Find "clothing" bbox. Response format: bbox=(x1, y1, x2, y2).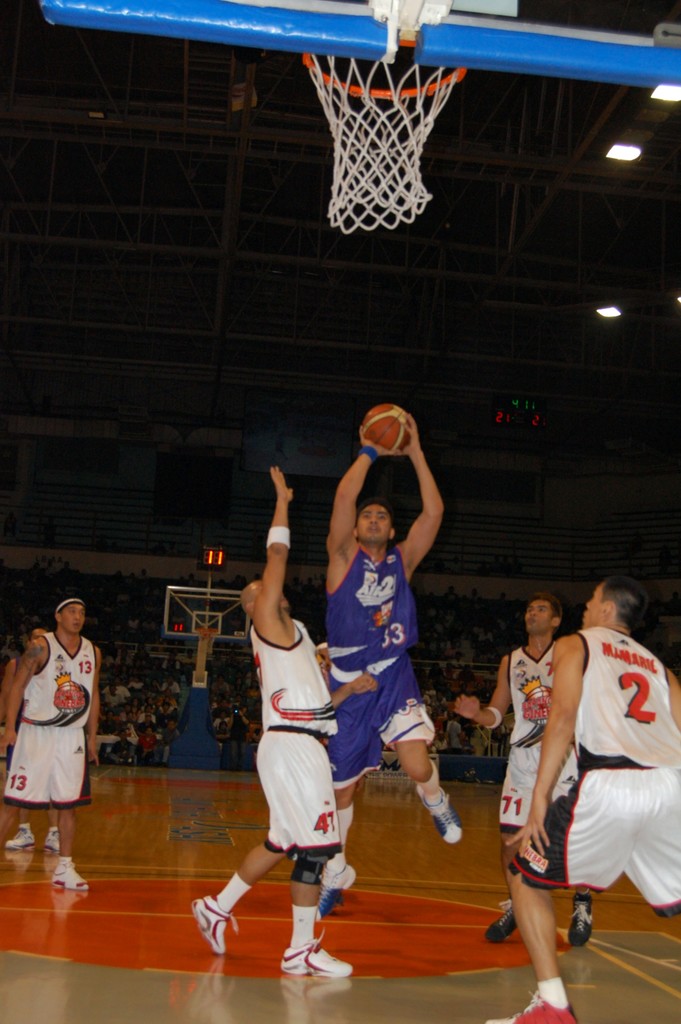
bbox=(12, 625, 97, 849).
